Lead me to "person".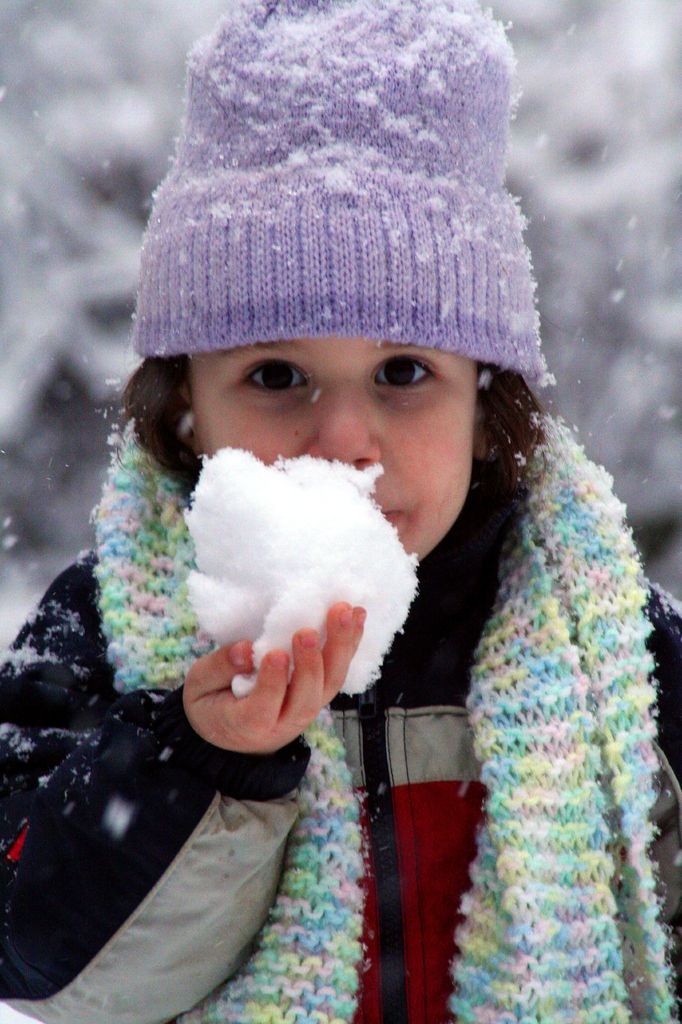
Lead to Rect(0, 0, 681, 1023).
